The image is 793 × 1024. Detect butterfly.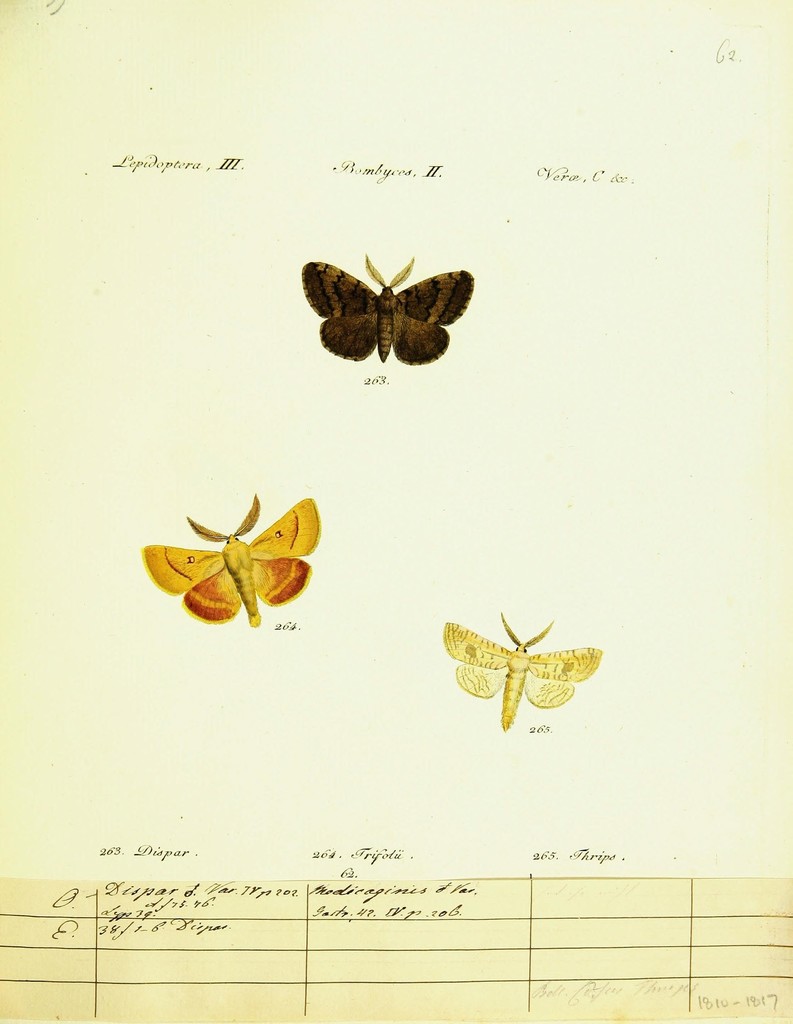
Detection: {"x1": 141, "y1": 477, "x2": 326, "y2": 632}.
